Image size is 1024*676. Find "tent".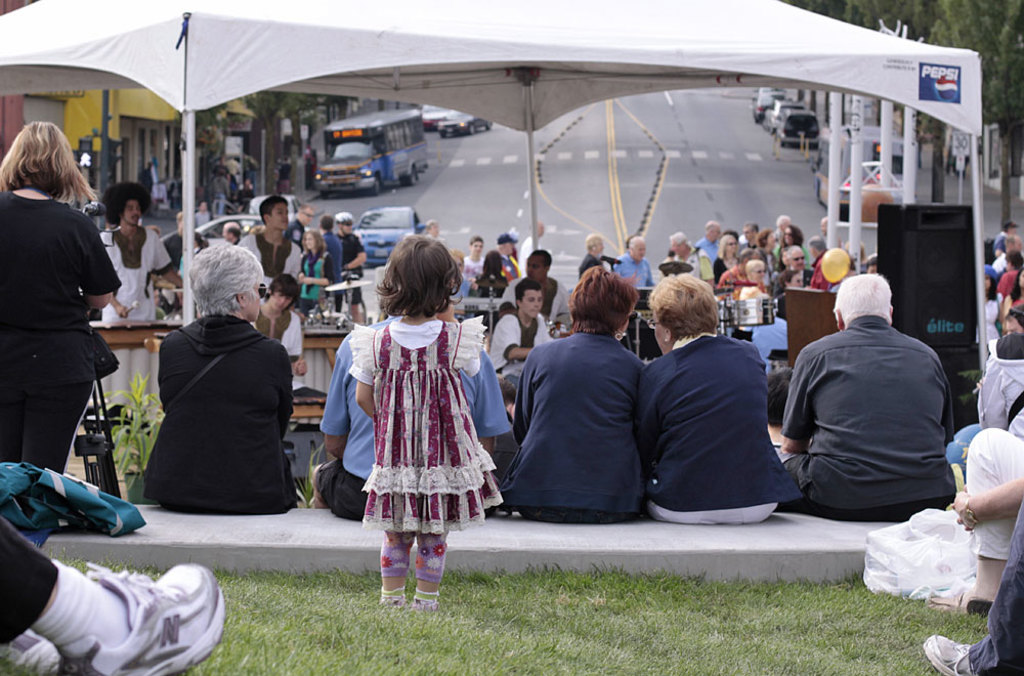
rect(164, 35, 906, 297).
